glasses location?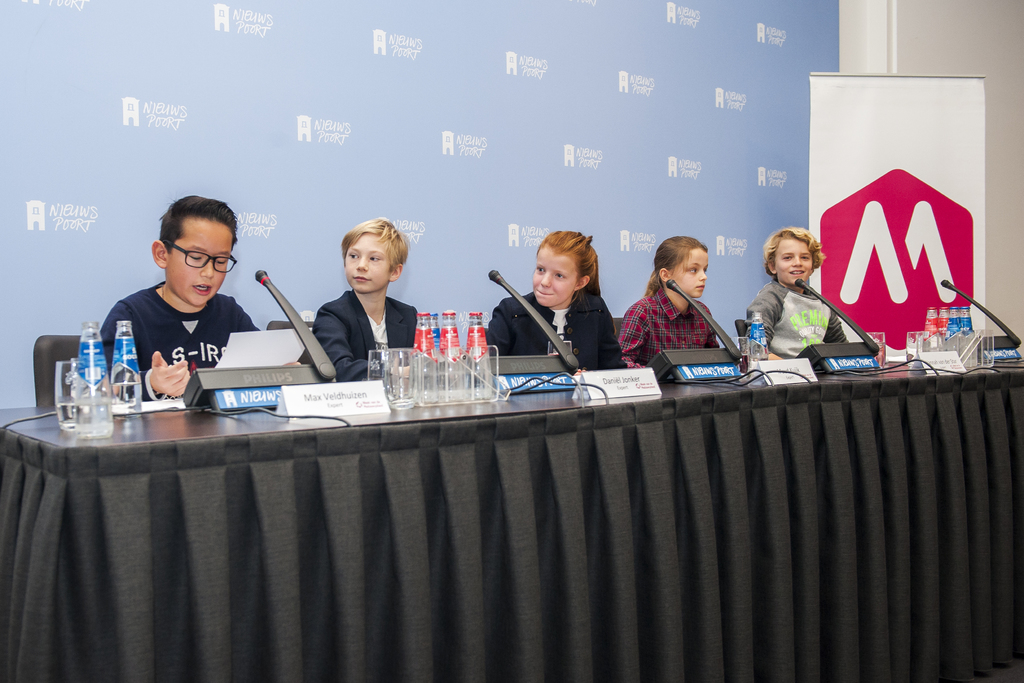
x1=163 y1=240 x2=239 y2=274
